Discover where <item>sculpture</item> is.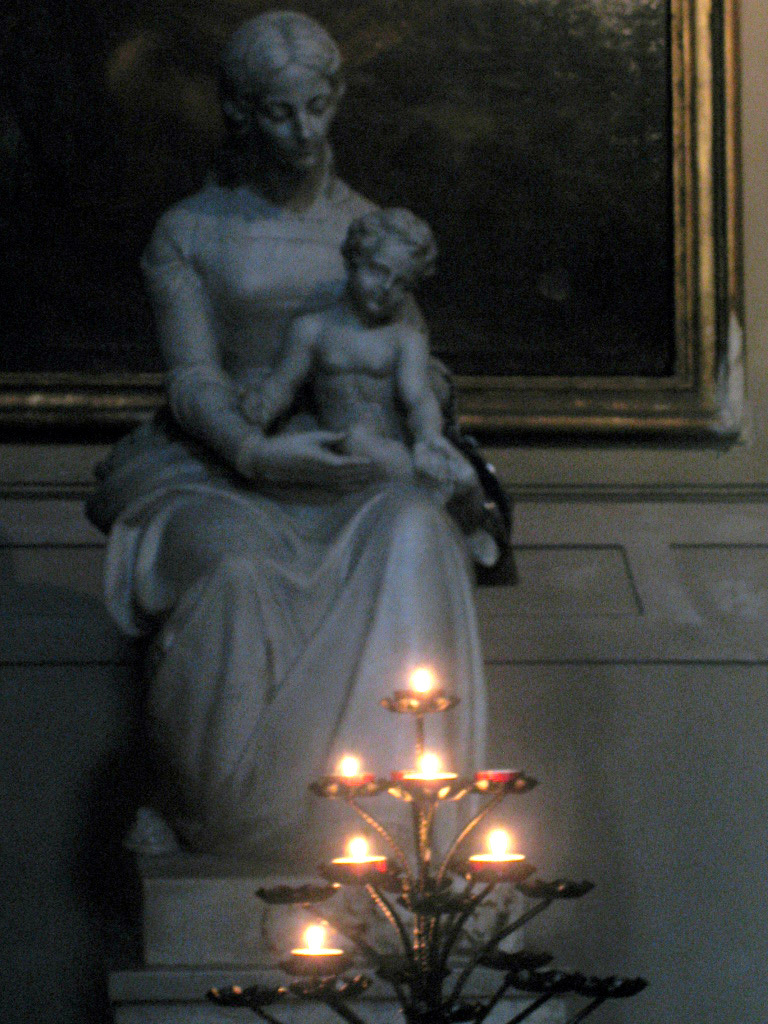
Discovered at bbox=[247, 202, 501, 567].
